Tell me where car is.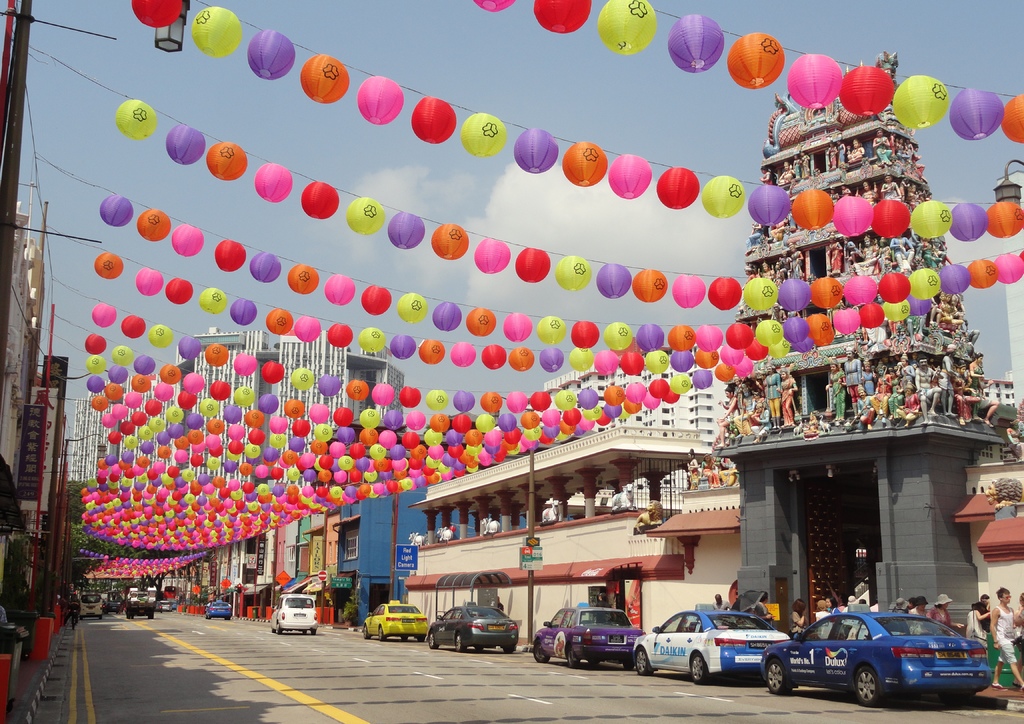
car is at pyautogui.locateOnScreen(205, 604, 232, 616).
